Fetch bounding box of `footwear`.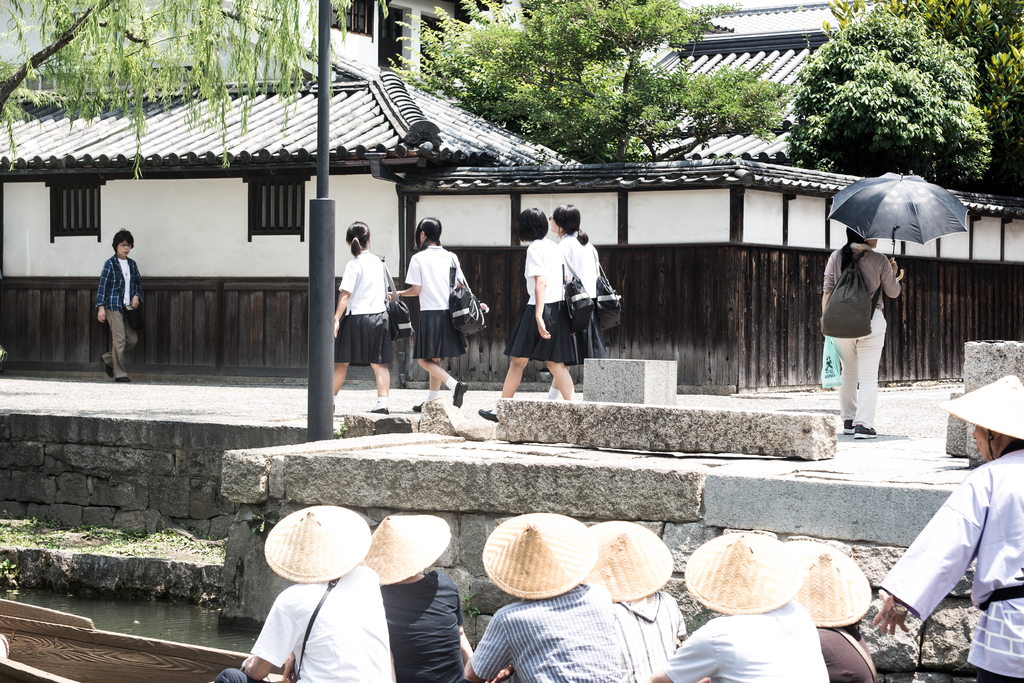
Bbox: region(845, 415, 875, 436).
